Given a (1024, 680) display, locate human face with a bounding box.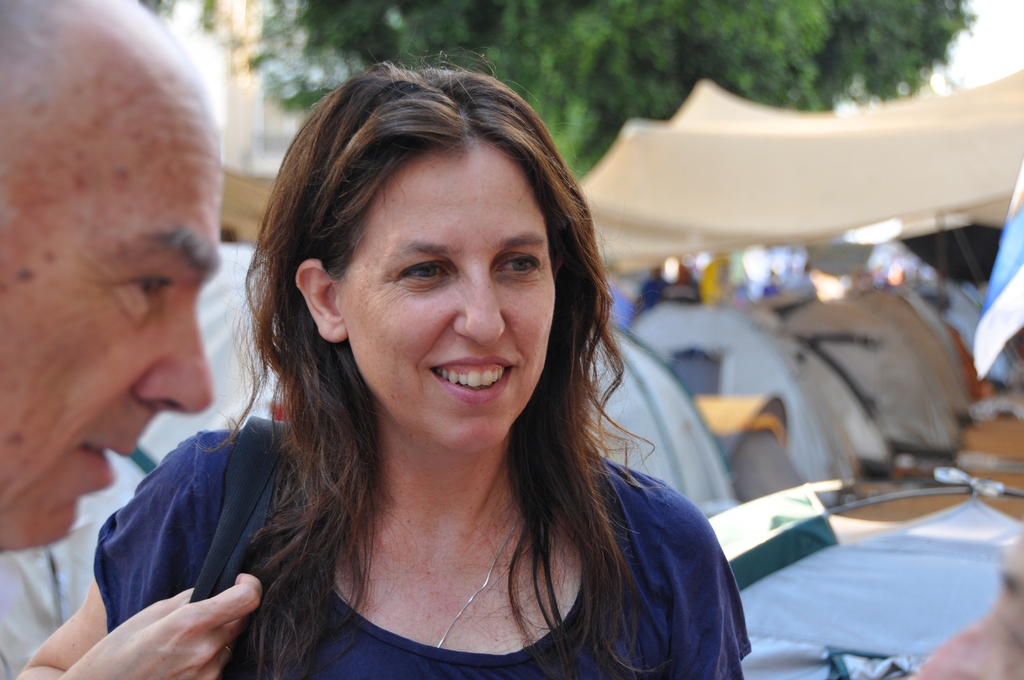
Located: (0,93,218,553).
